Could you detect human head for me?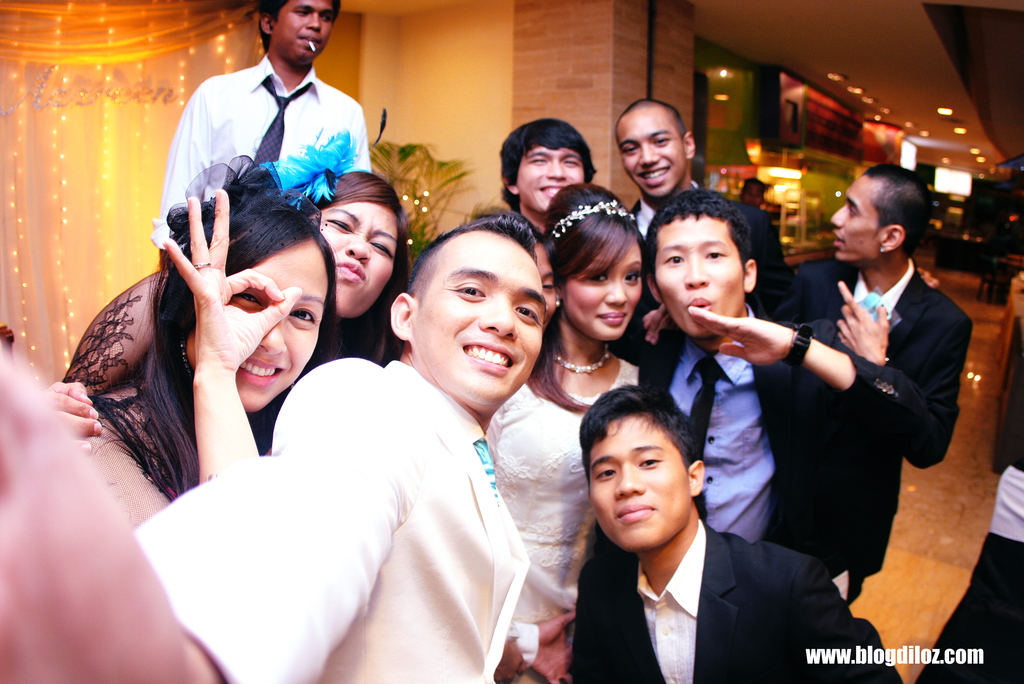
Detection result: x1=648, y1=186, x2=760, y2=339.
